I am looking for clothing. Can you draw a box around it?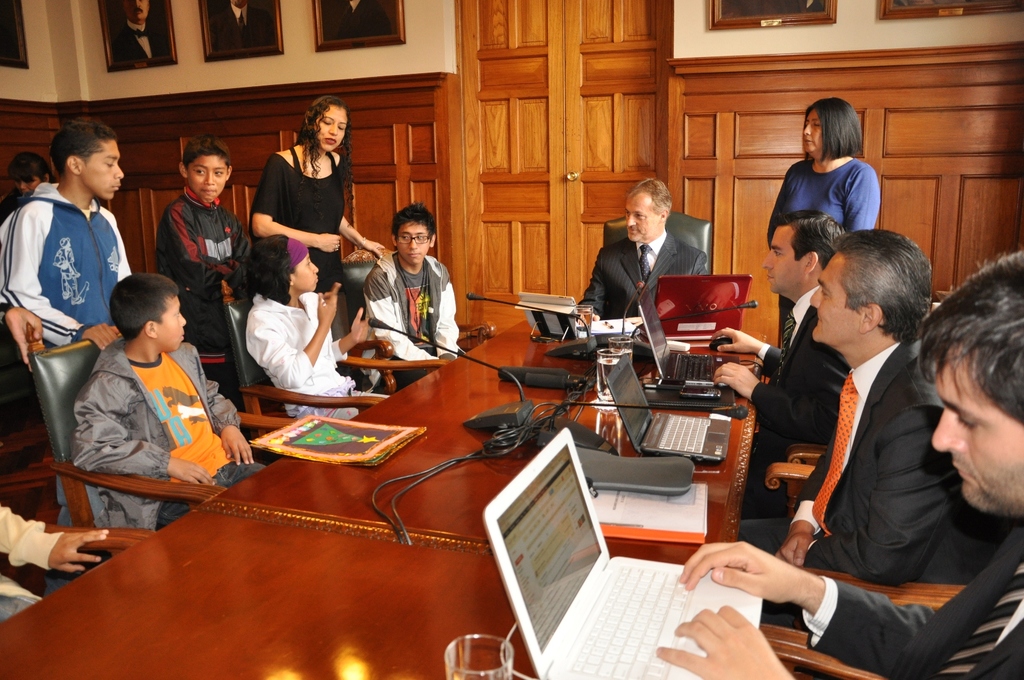
Sure, the bounding box is l=72, t=329, r=271, b=531.
